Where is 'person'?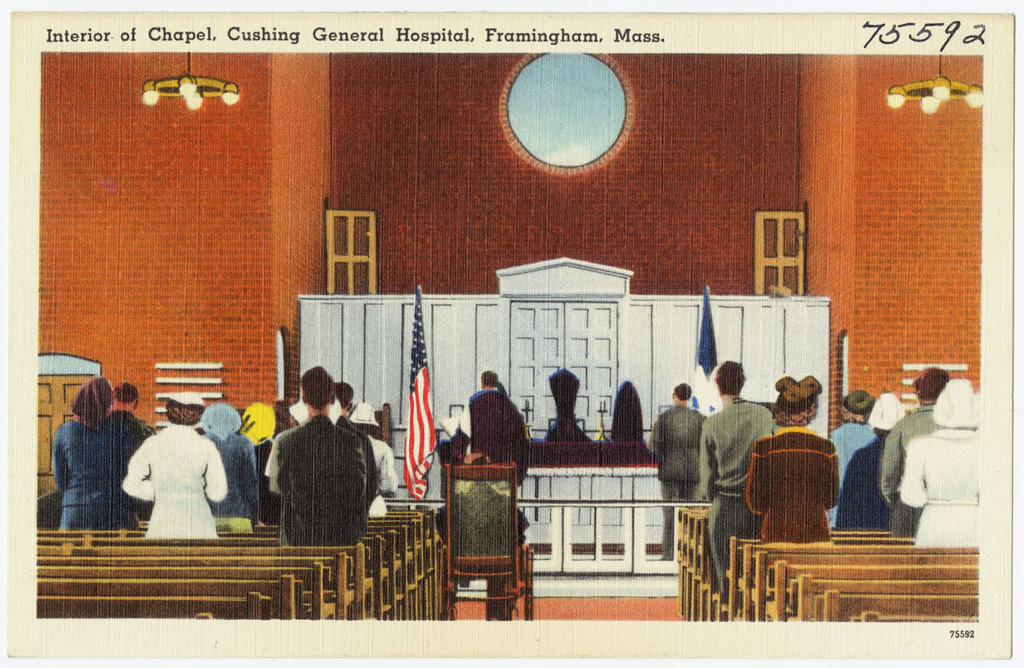
[119, 400, 222, 555].
